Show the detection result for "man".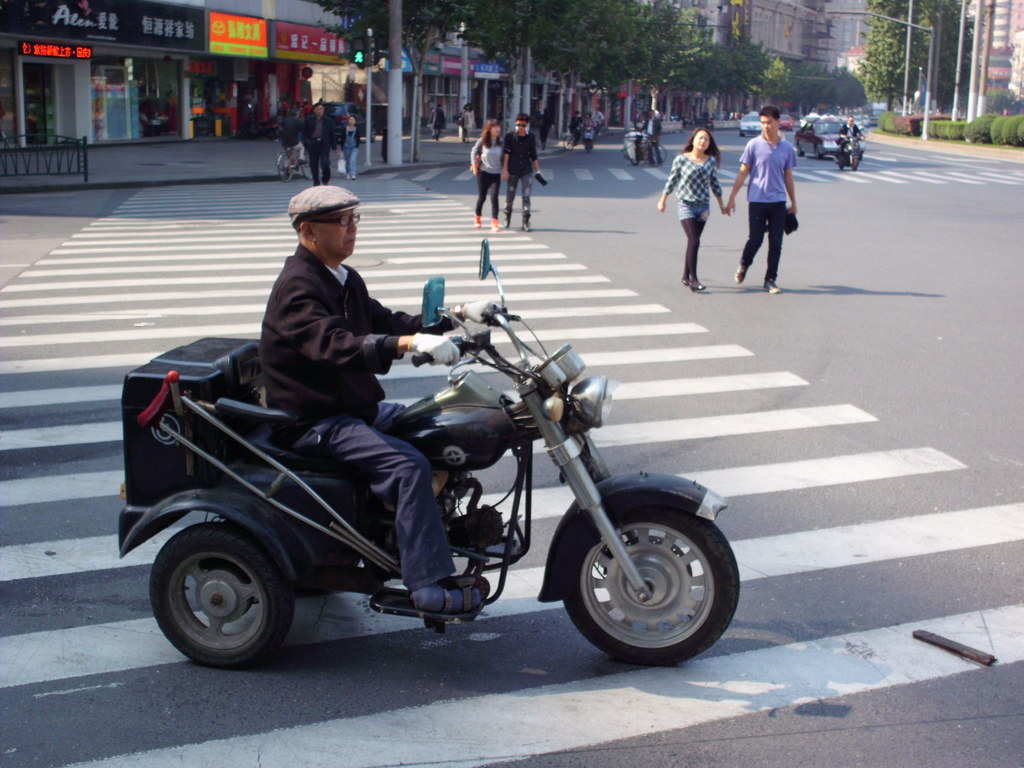
<bbox>266, 186, 497, 612</bbox>.
